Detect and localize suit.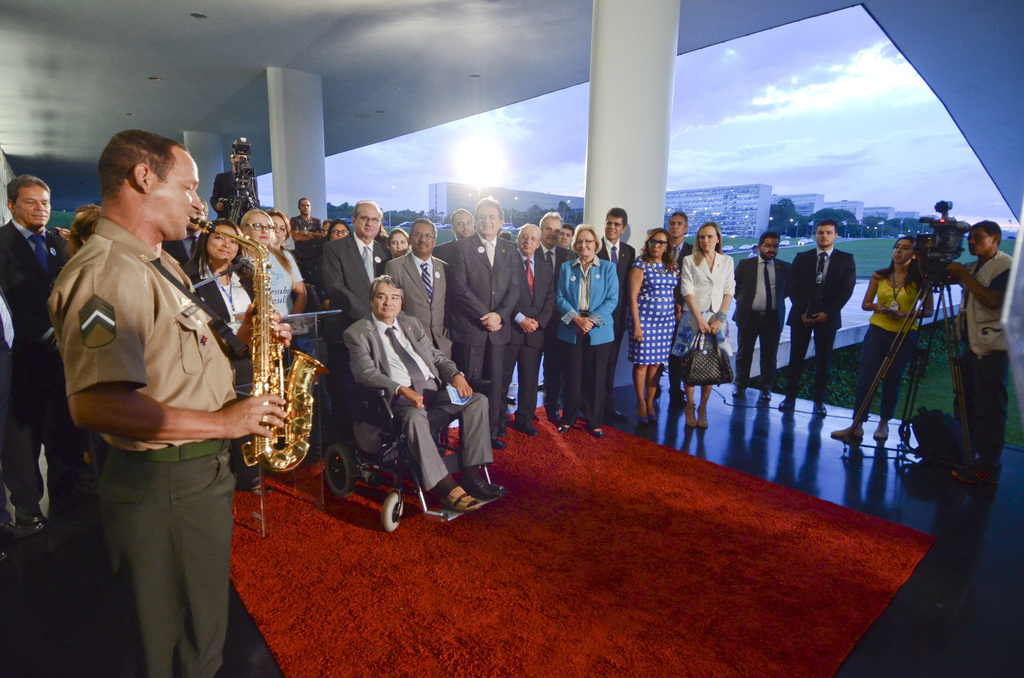
Localized at l=0, t=218, r=63, b=505.
